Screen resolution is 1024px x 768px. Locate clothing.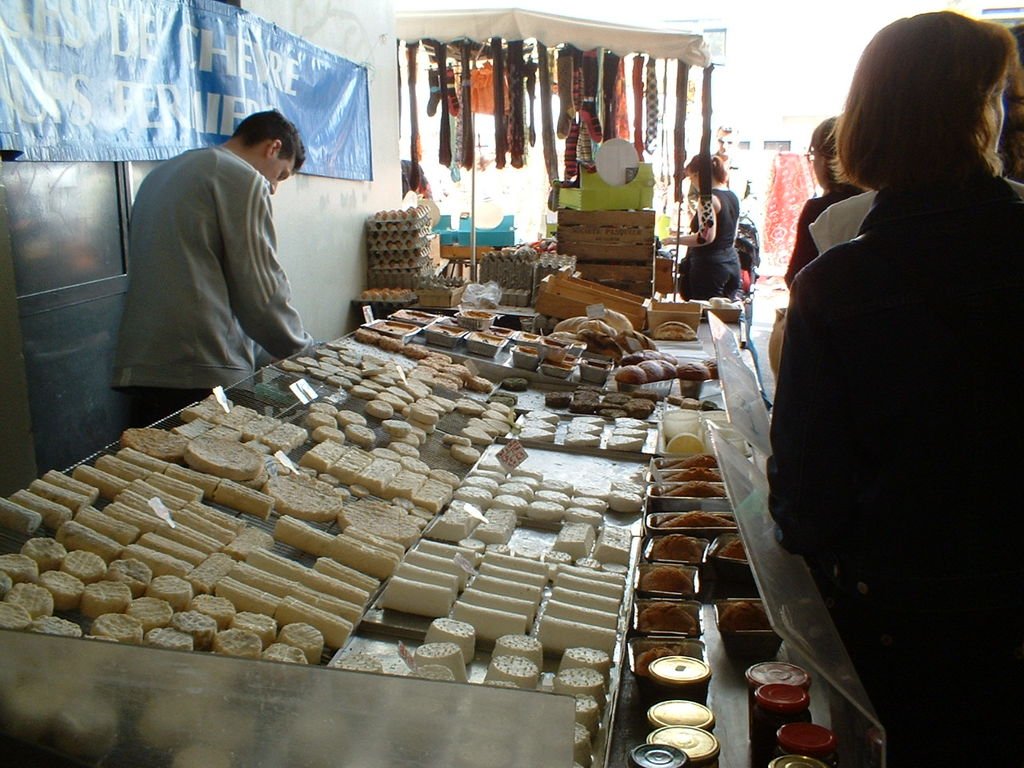
<bbox>682, 178, 749, 296</bbox>.
